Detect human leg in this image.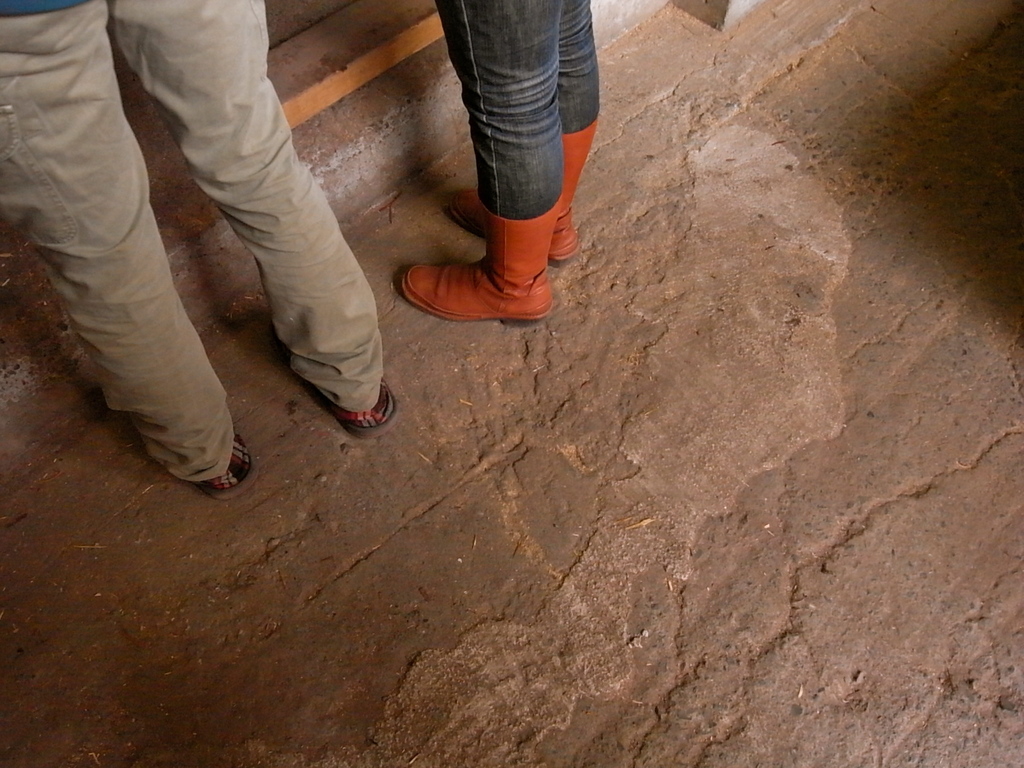
Detection: <region>0, 0, 242, 487</region>.
